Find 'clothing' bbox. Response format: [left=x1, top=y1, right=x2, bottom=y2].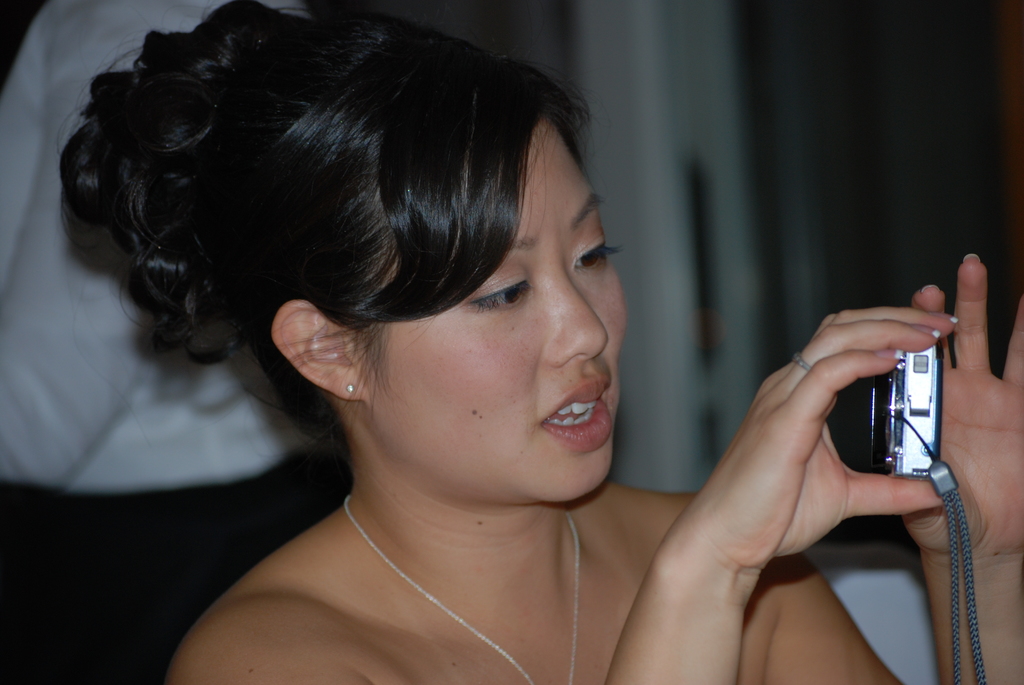
[left=0, top=0, right=536, bottom=684].
